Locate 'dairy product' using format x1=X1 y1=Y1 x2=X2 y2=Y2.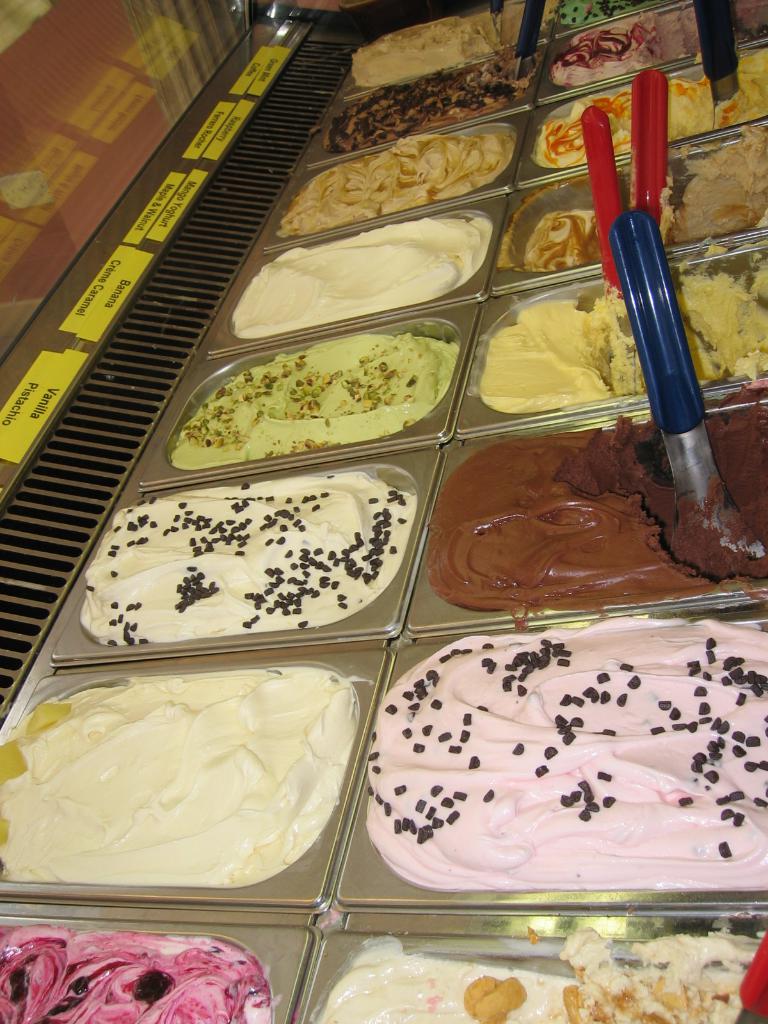
x1=544 y1=1 x2=684 y2=24.
